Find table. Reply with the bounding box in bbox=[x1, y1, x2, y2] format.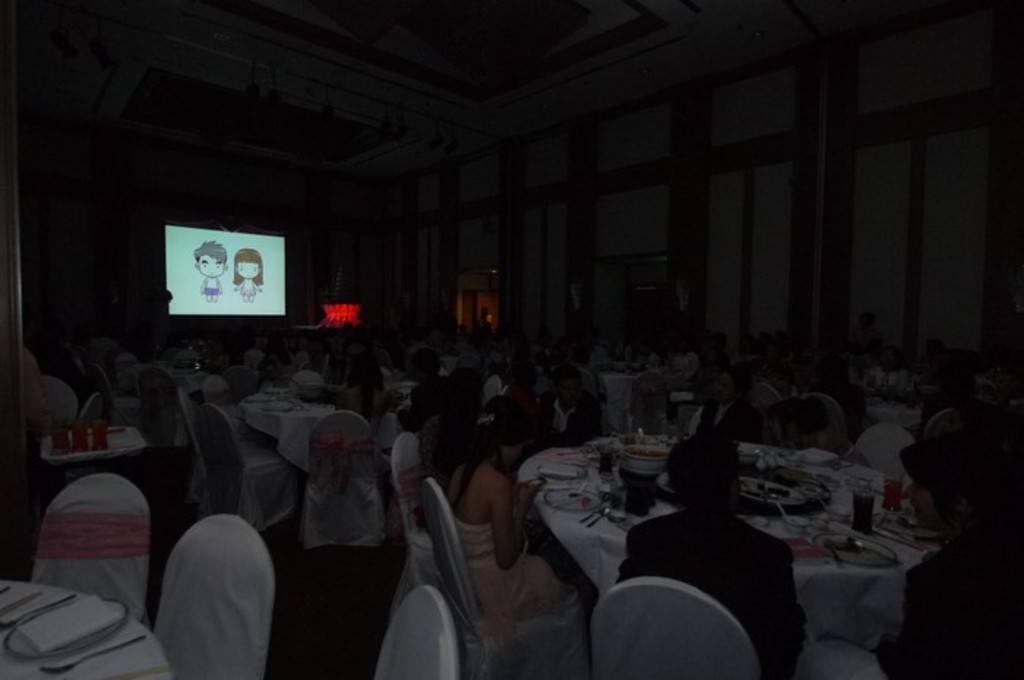
bbox=[241, 383, 336, 426].
